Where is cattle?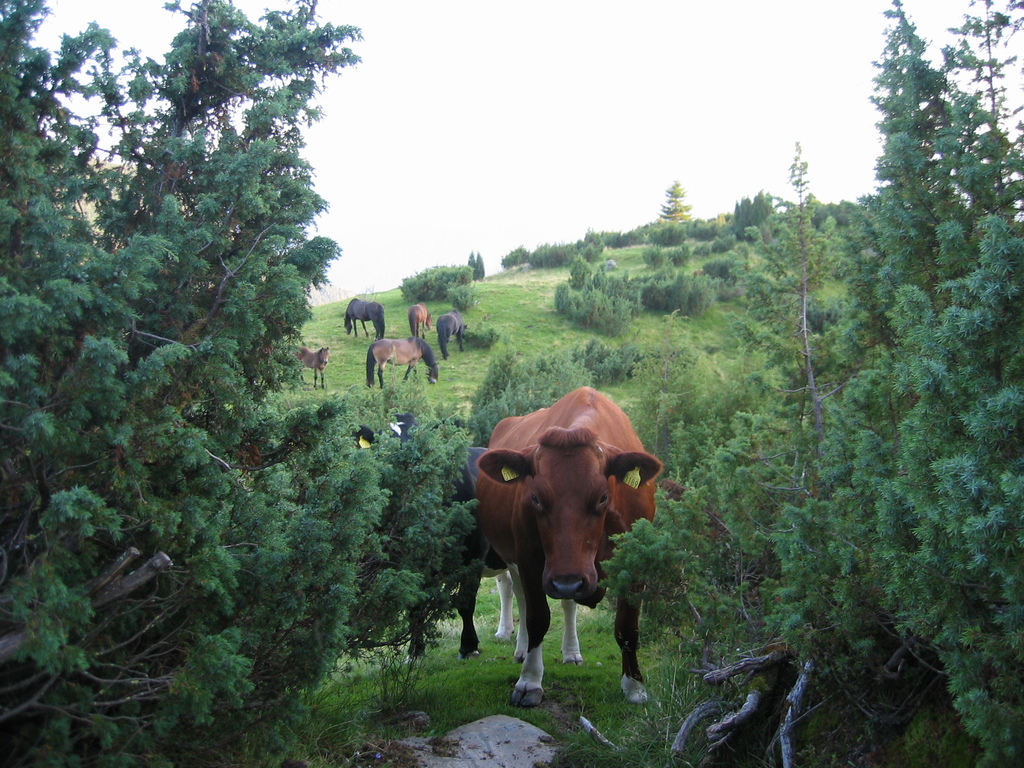
region(337, 414, 580, 668).
